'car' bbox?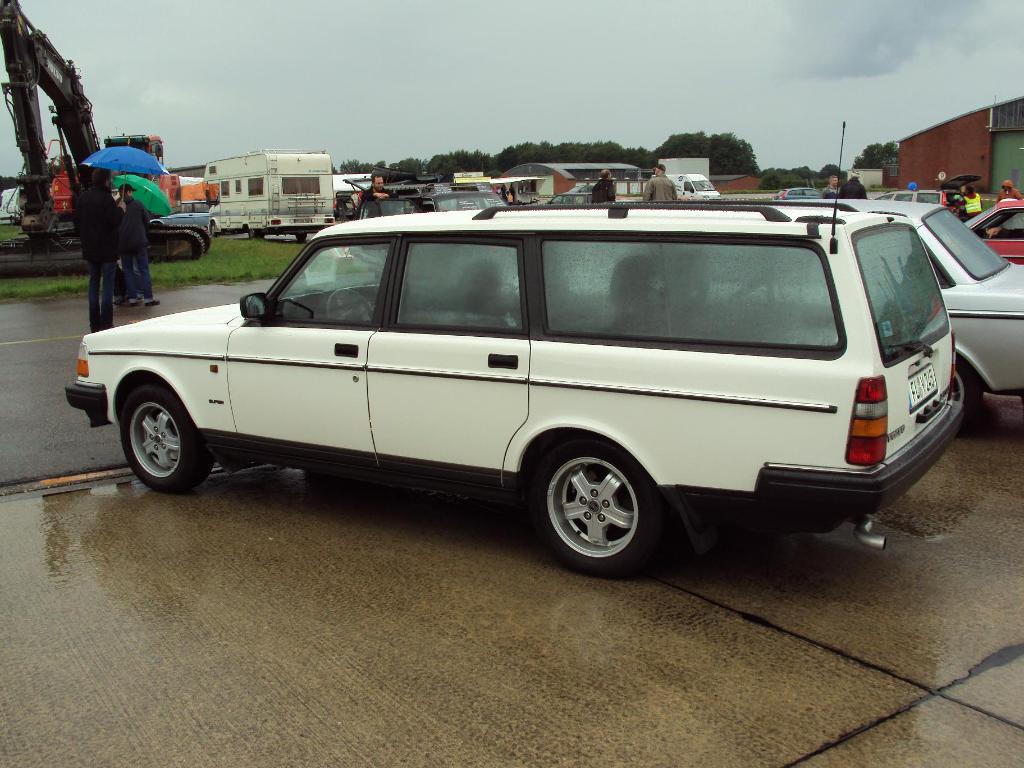
<box>804,196,1023,435</box>
